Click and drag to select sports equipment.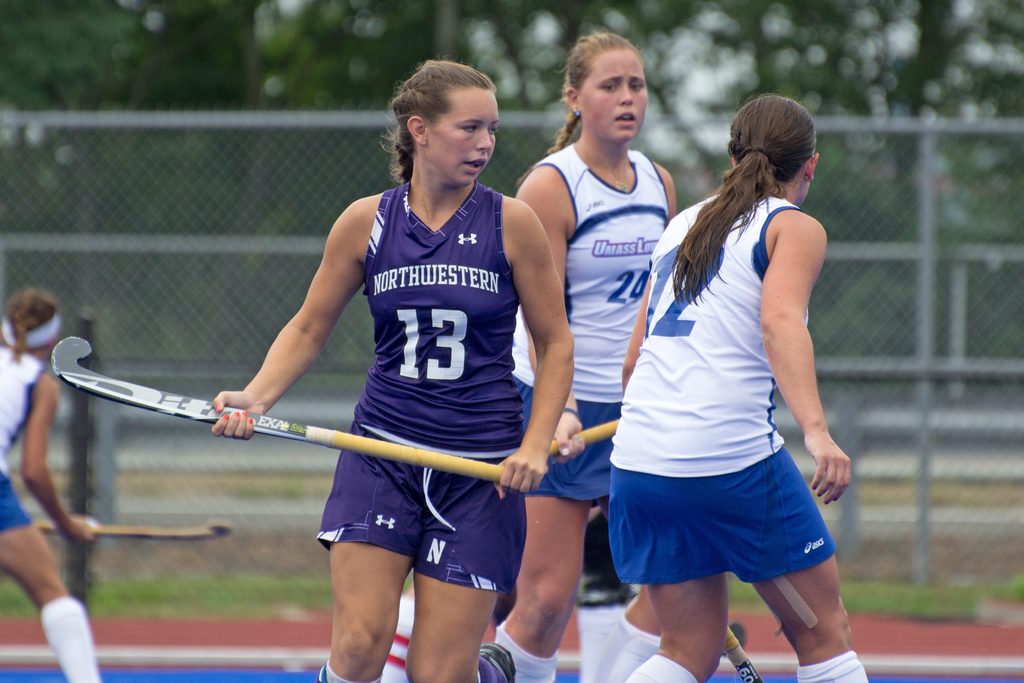
Selection: 548, 418, 620, 463.
